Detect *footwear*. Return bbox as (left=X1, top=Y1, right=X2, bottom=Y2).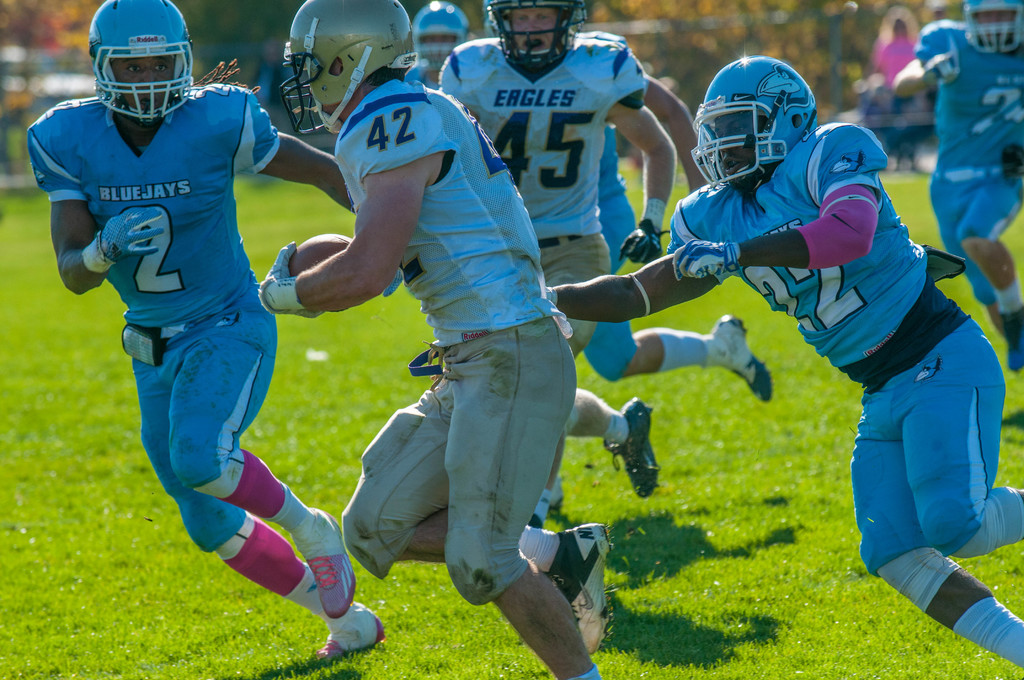
(left=289, top=506, right=356, bottom=619).
